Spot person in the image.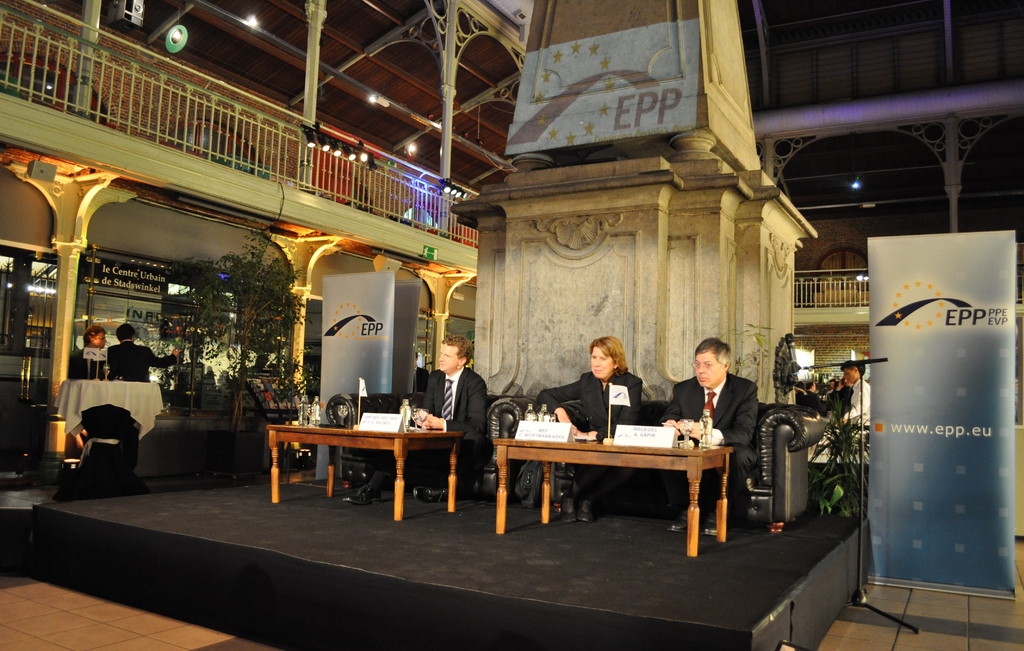
person found at select_region(658, 339, 766, 516).
